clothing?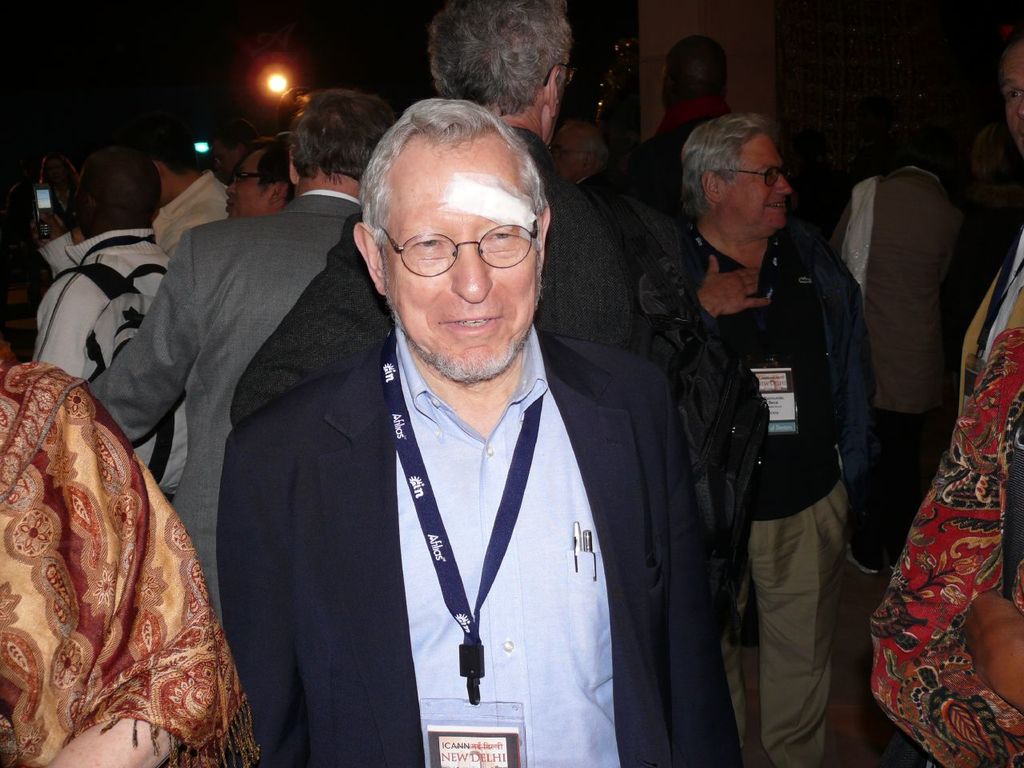
{"left": 4, "top": 332, "right": 262, "bottom": 767}
